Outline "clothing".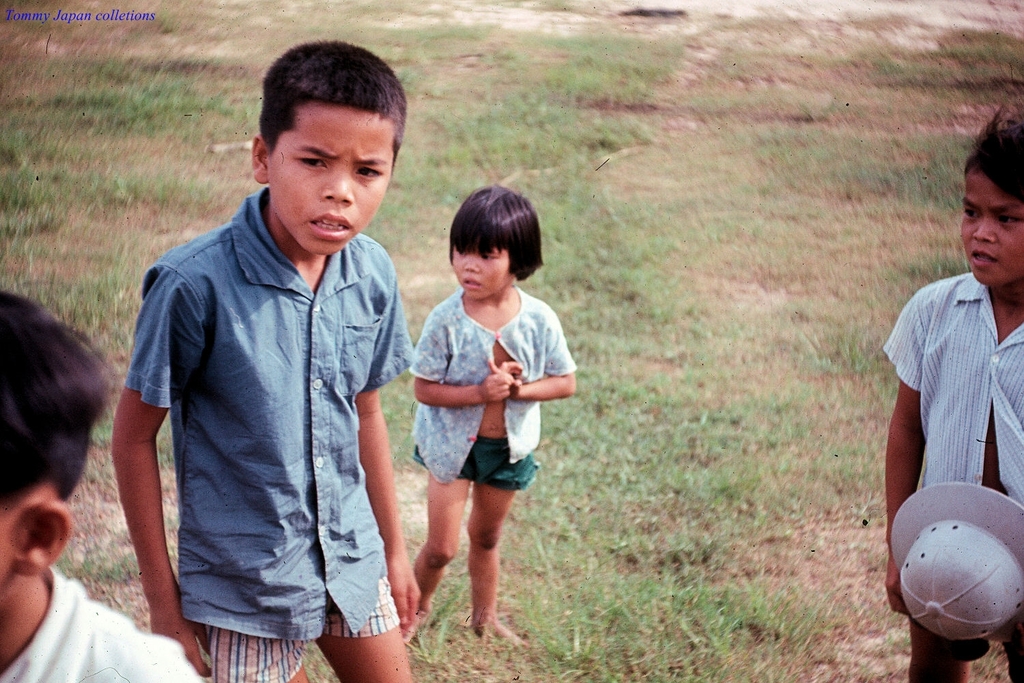
Outline: 122, 188, 421, 644.
